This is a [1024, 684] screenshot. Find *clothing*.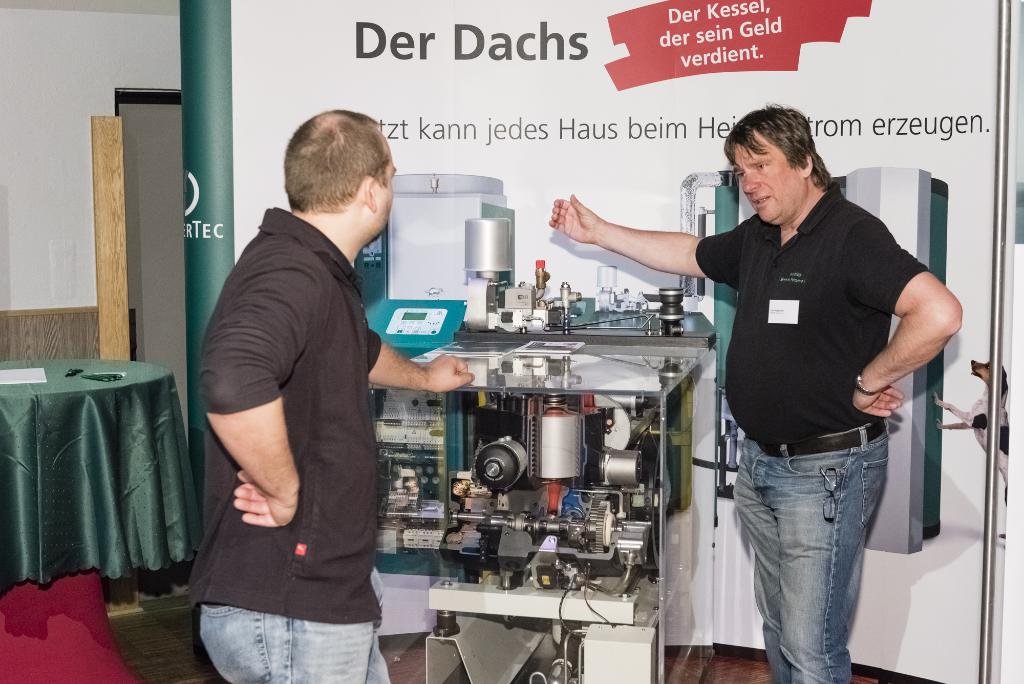
Bounding box: [left=692, top=181, right=936, bottom=683].
